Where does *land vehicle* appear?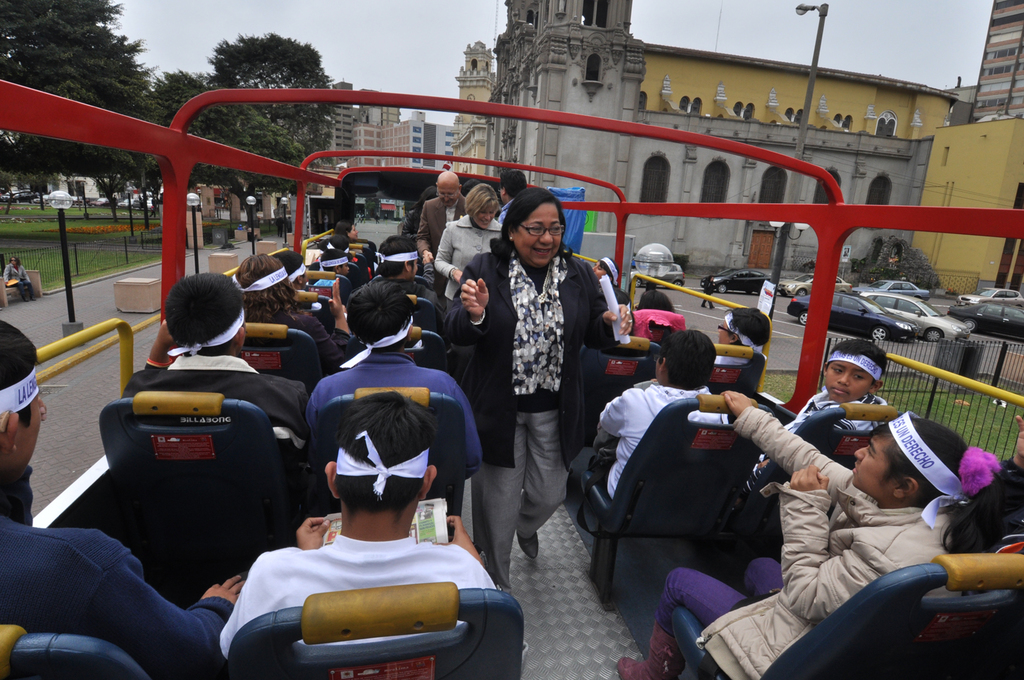
Appears at (left=44, top=111, right=957, bottom=662).
